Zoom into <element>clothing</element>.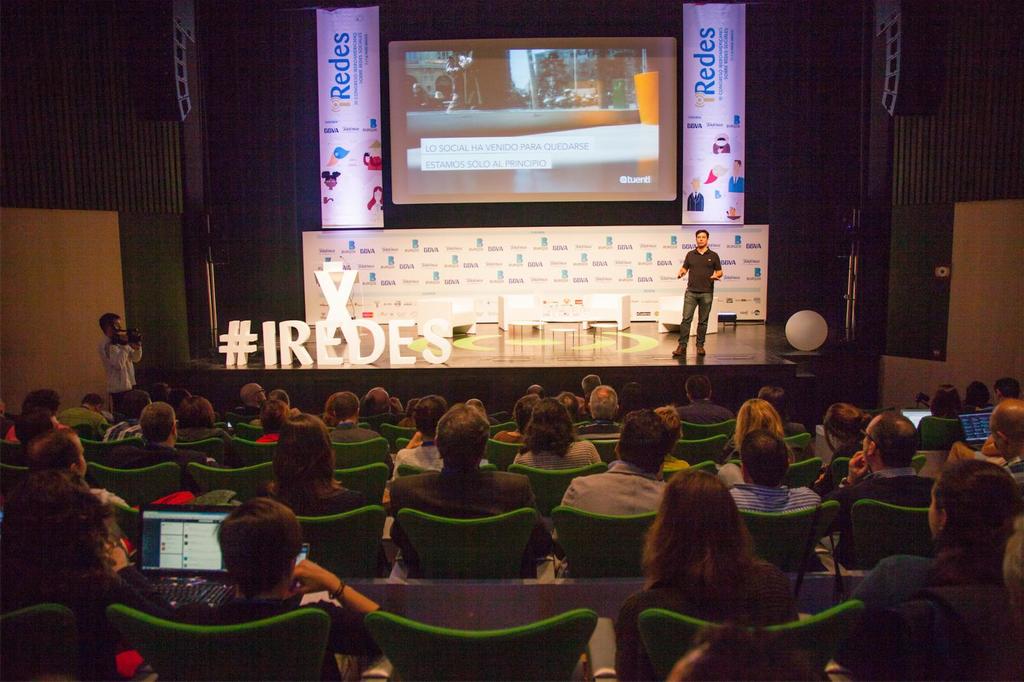
Zoom target: [200, 587, 380, 675].
